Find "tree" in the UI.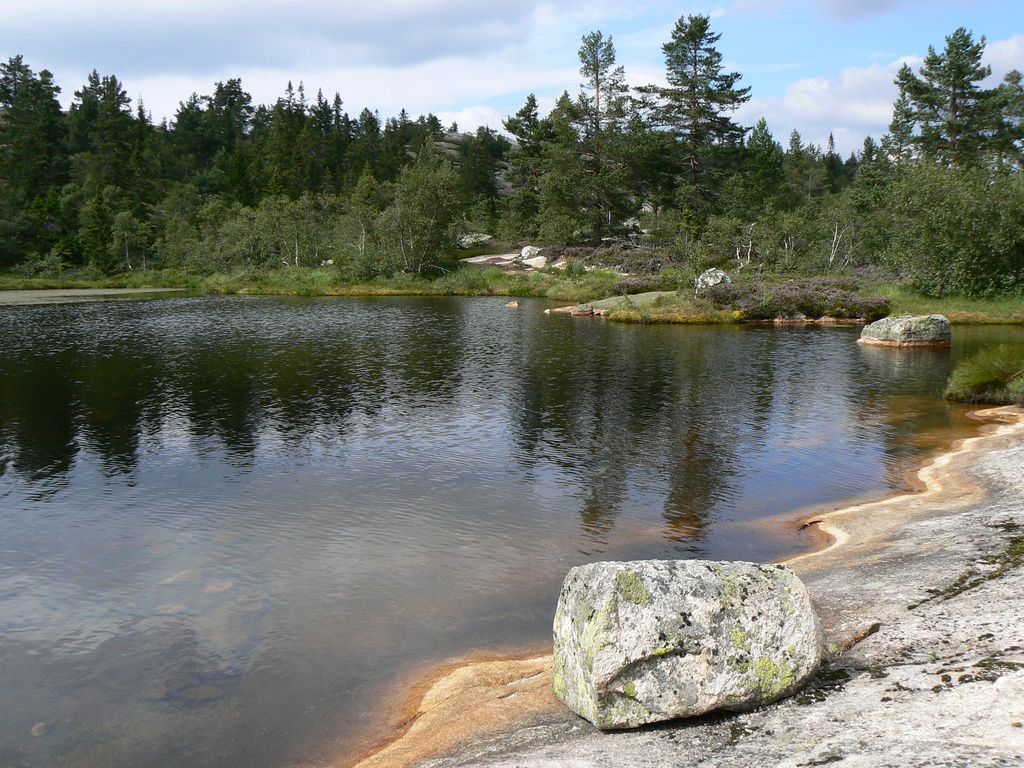
UI element at 452/119/513/204.
